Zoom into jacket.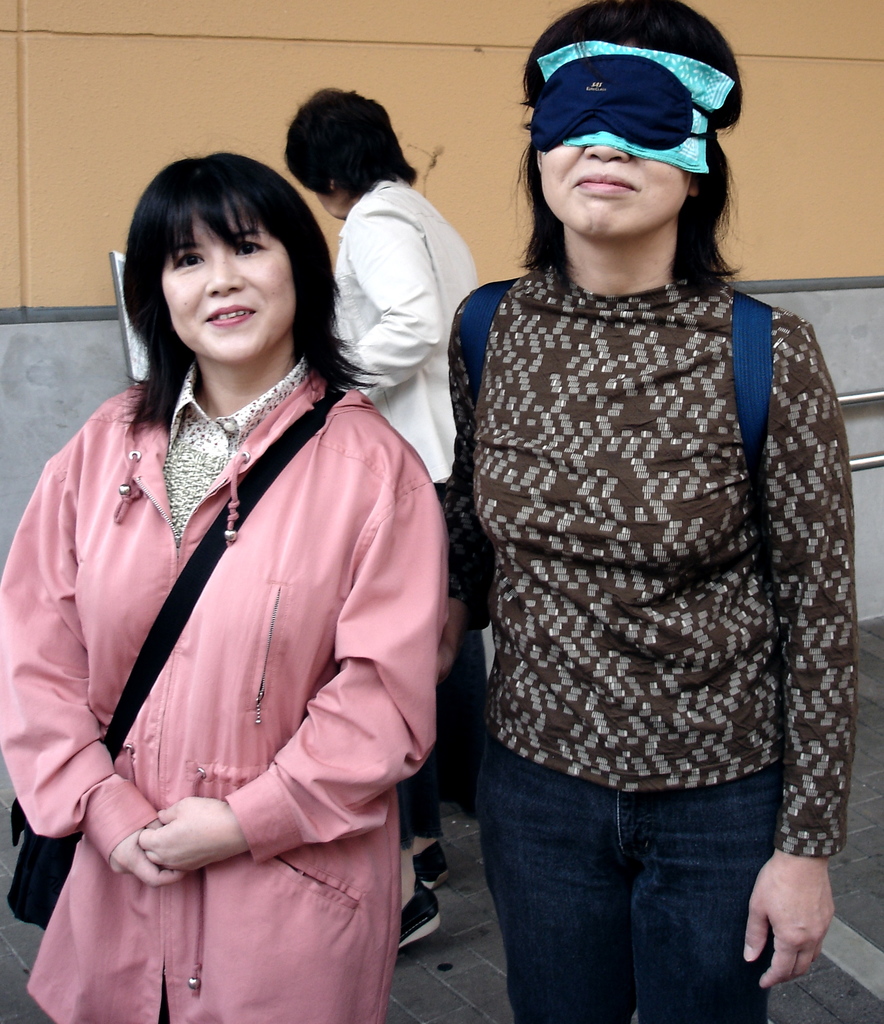
Zoom target: 0:384:448:1023.
